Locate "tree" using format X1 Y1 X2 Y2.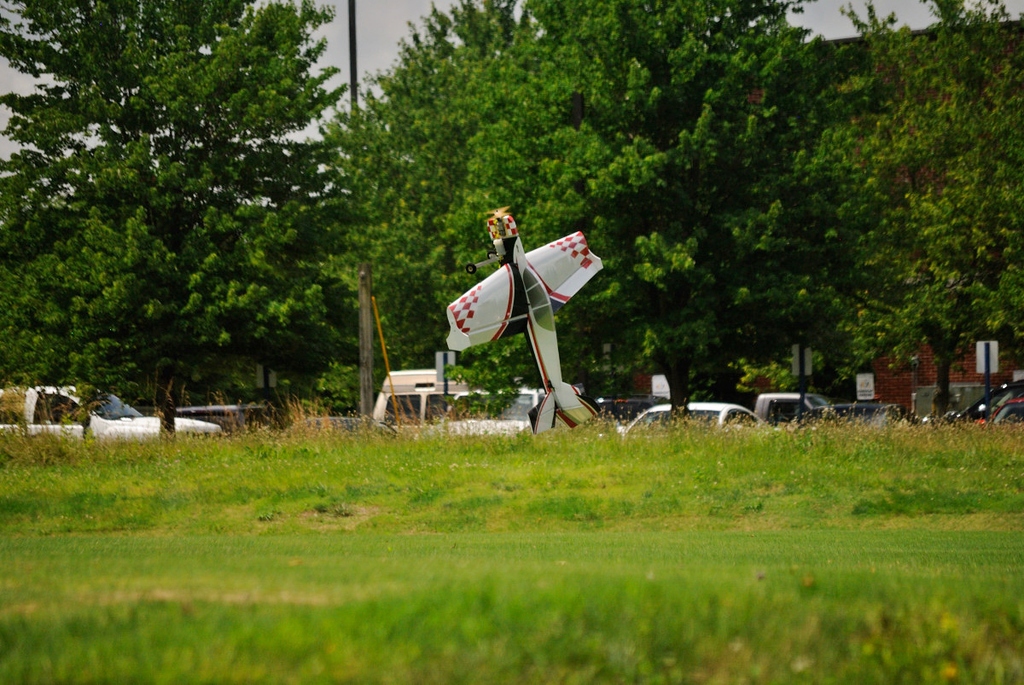
310 0 851 414.
